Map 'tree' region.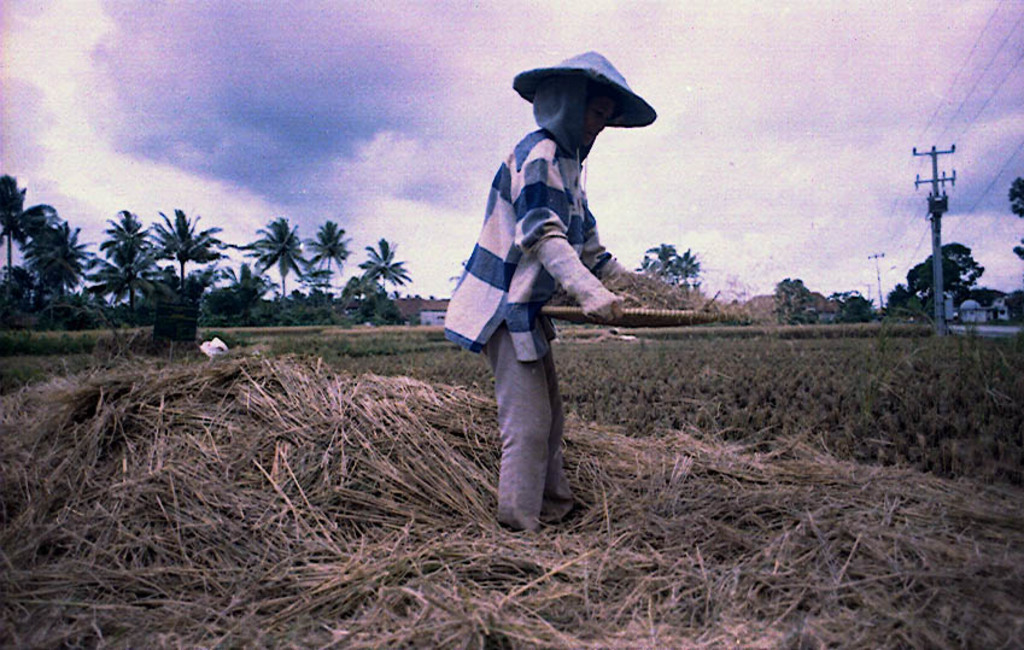
Mapped to 343, 230, 415, 332.
